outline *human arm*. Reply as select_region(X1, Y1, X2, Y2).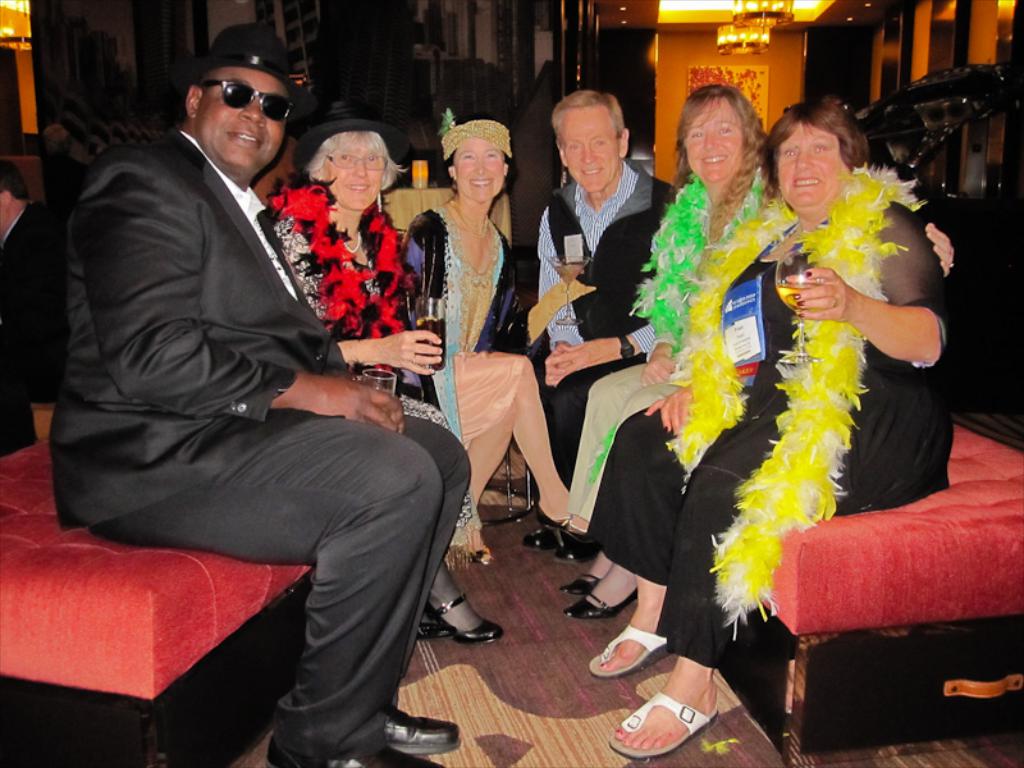
select_region(495, 255, 516, 357).
